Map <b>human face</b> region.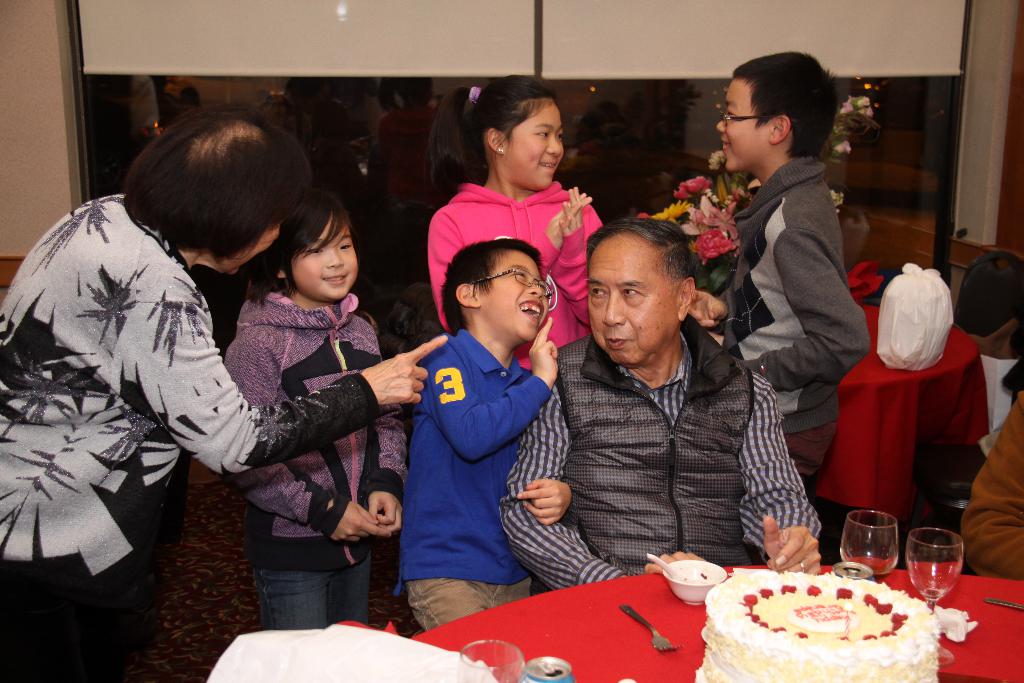
Mapped to [587, 238, 675, 366].
